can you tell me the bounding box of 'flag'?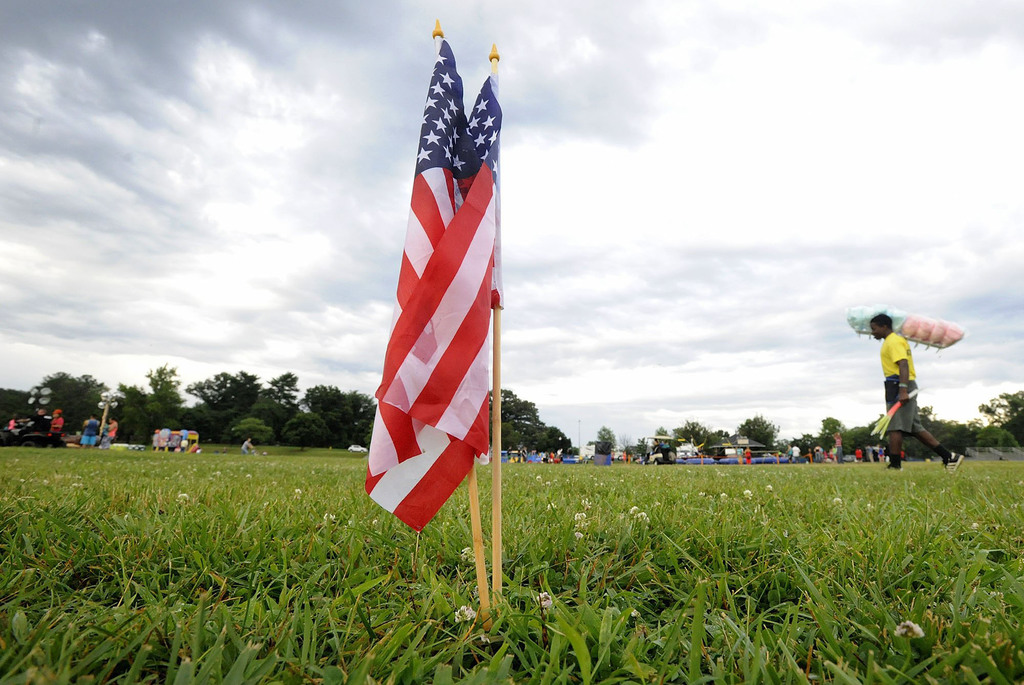
<box>357,25,476,541</box>.
